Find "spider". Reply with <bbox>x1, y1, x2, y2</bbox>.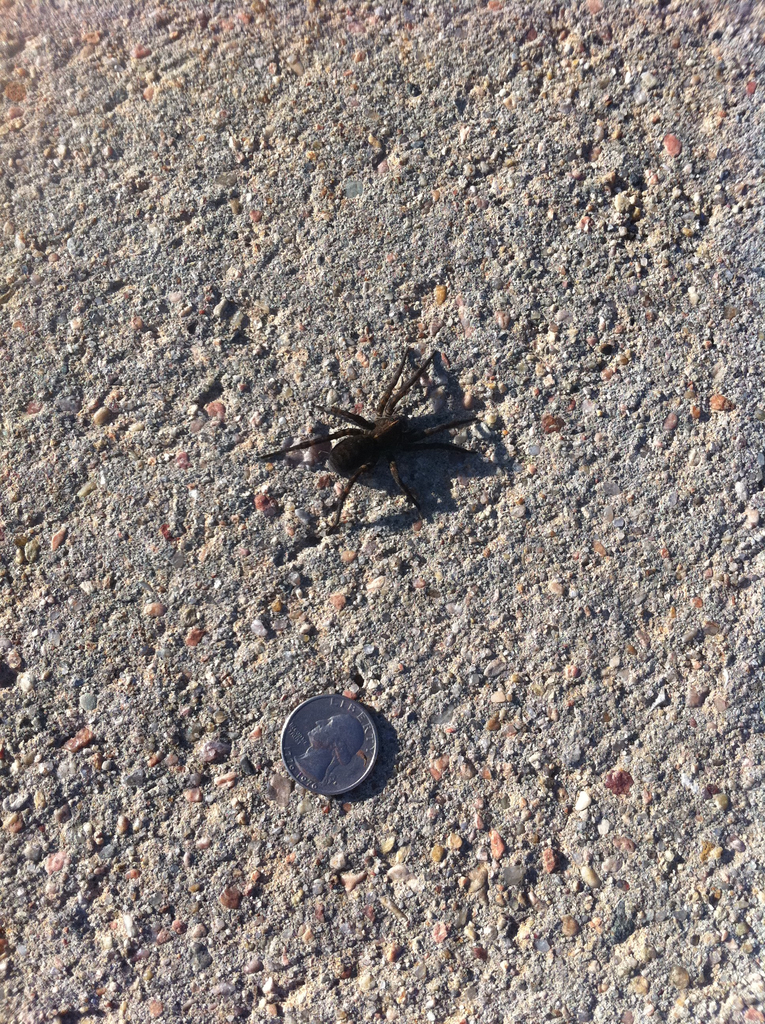
<bbox>254, 342, 487, 538</bbox>.
